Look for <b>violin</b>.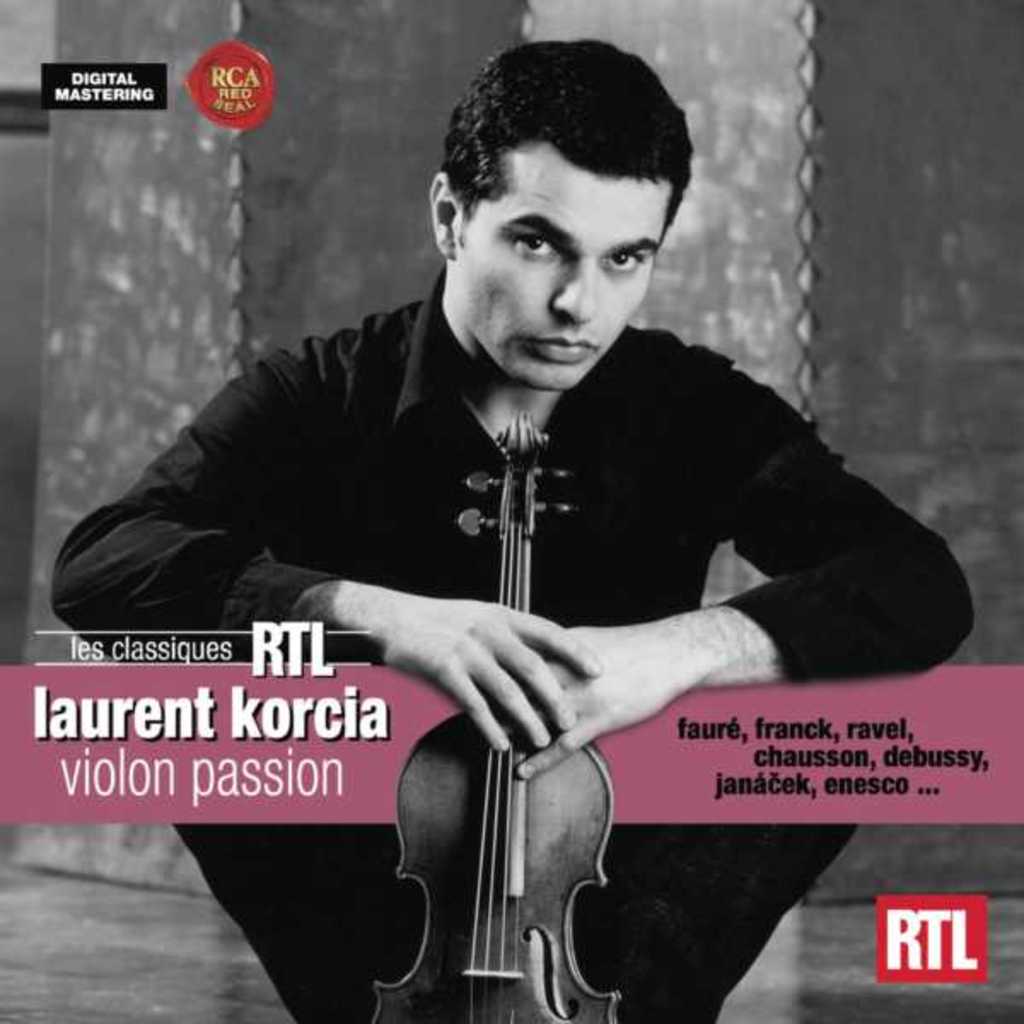
Found: bbox=(350, 403, 620, 1022).
